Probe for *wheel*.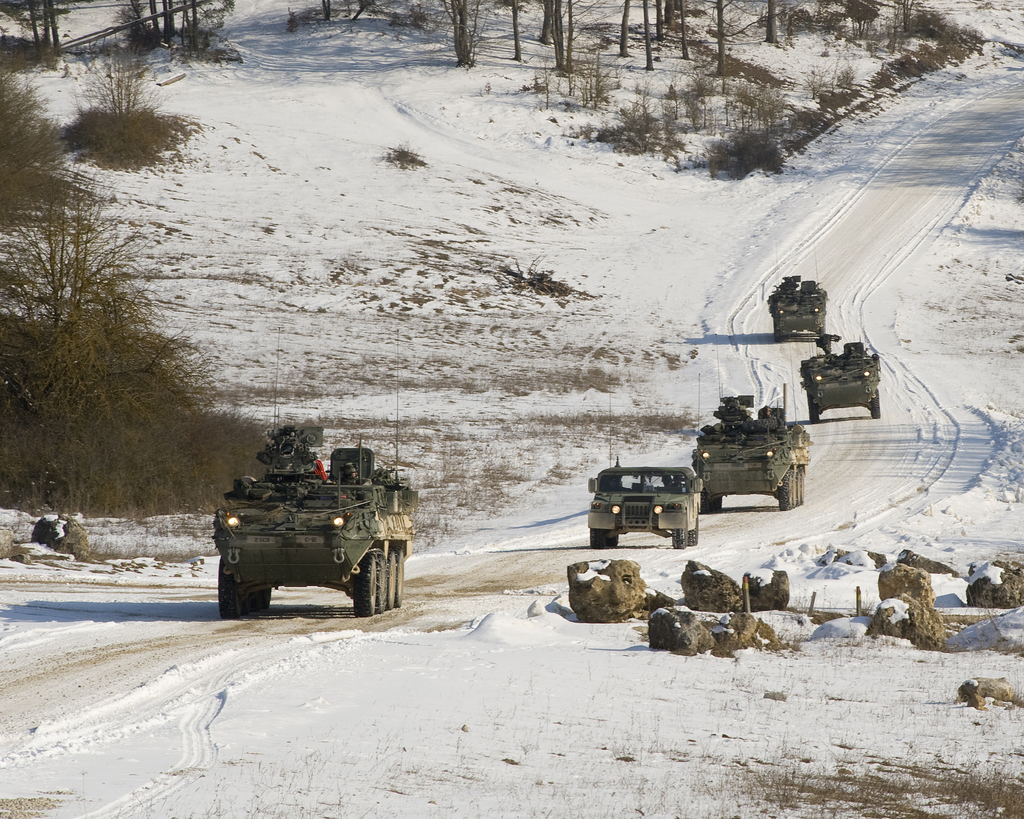
Probe result: crop(701, 493, 721, 512).
